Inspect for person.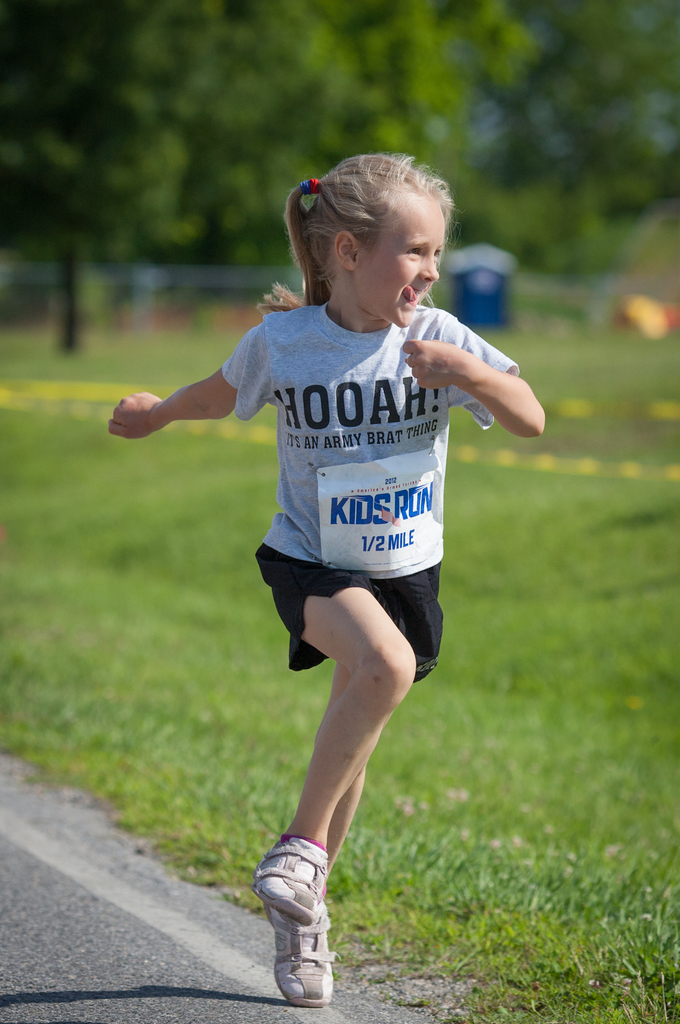
Inspection: Rect(136, 116, 503, 1012).
